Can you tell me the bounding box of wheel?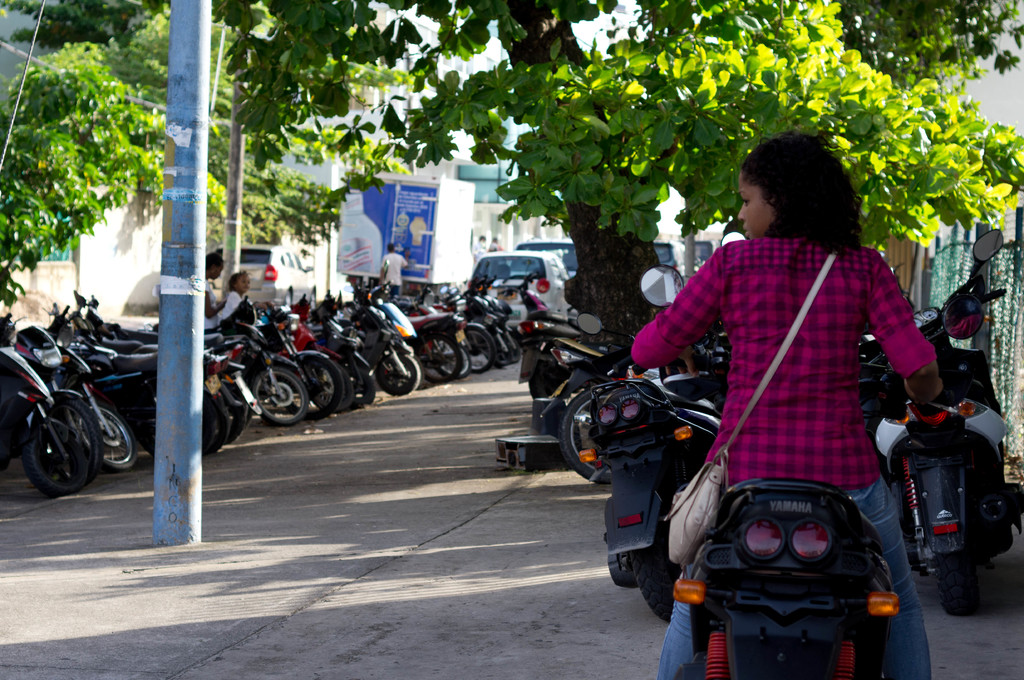
<box>293,352,348,420</box>.
